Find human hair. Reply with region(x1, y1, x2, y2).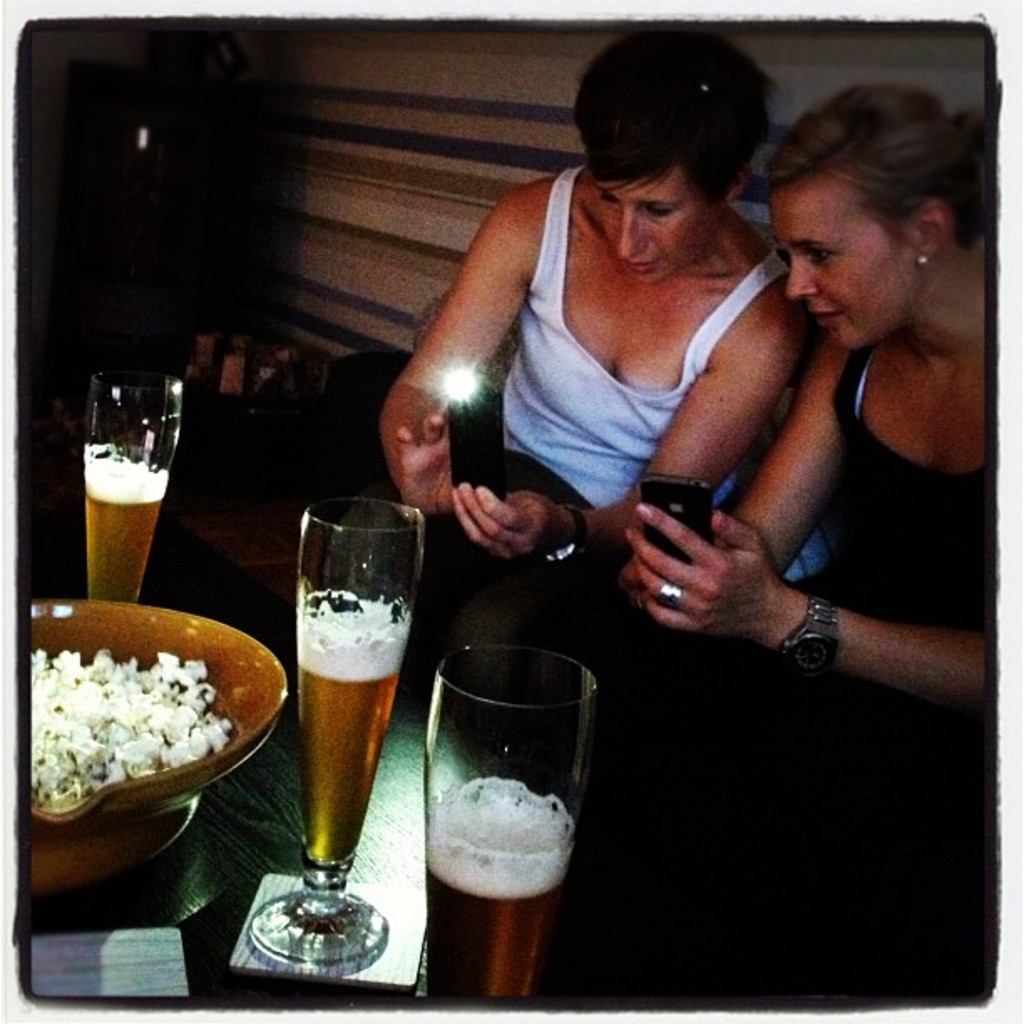
region(586, 38, 790, 238).
